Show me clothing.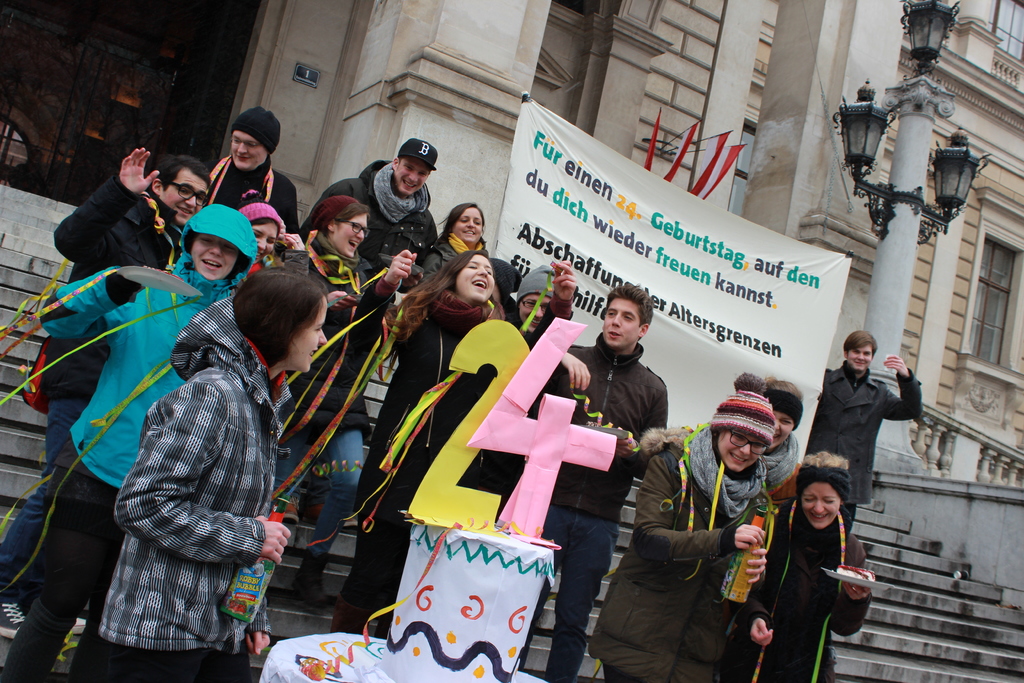
clothing is here: 399/230/490/315.
